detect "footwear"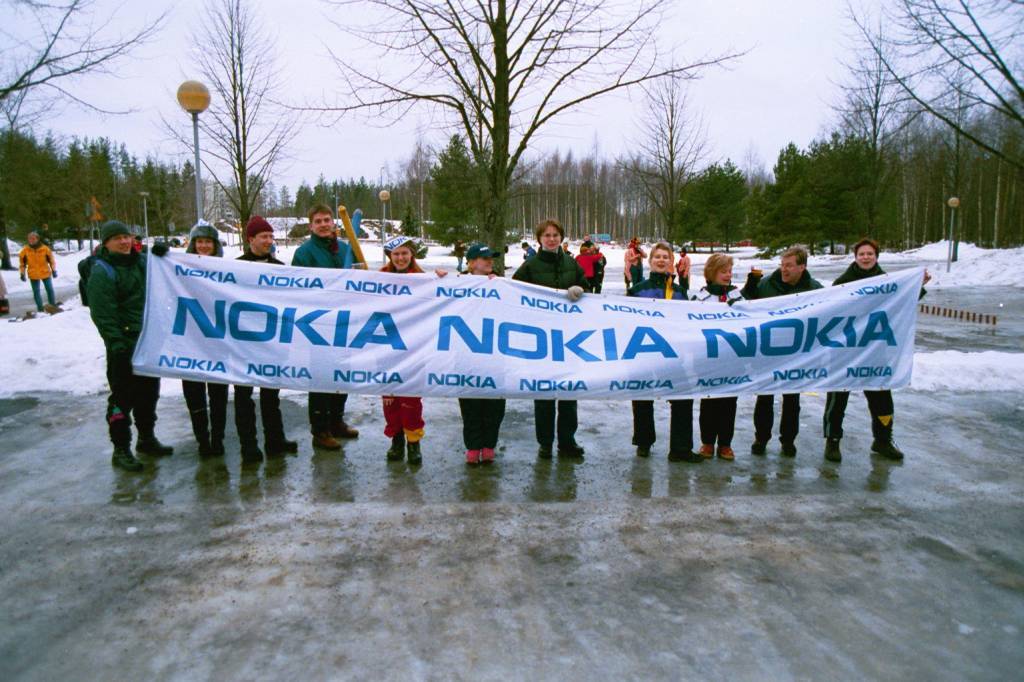
{"left": 484, "top": 446, "right": 496, "bottom": 463}
